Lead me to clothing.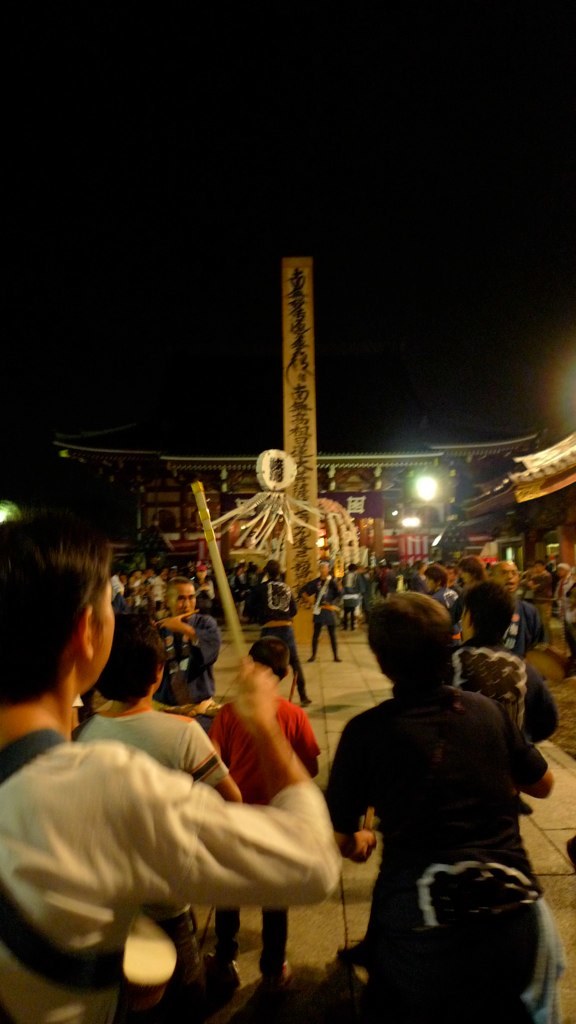
Lead to crop(72, 707, 241, 810).
